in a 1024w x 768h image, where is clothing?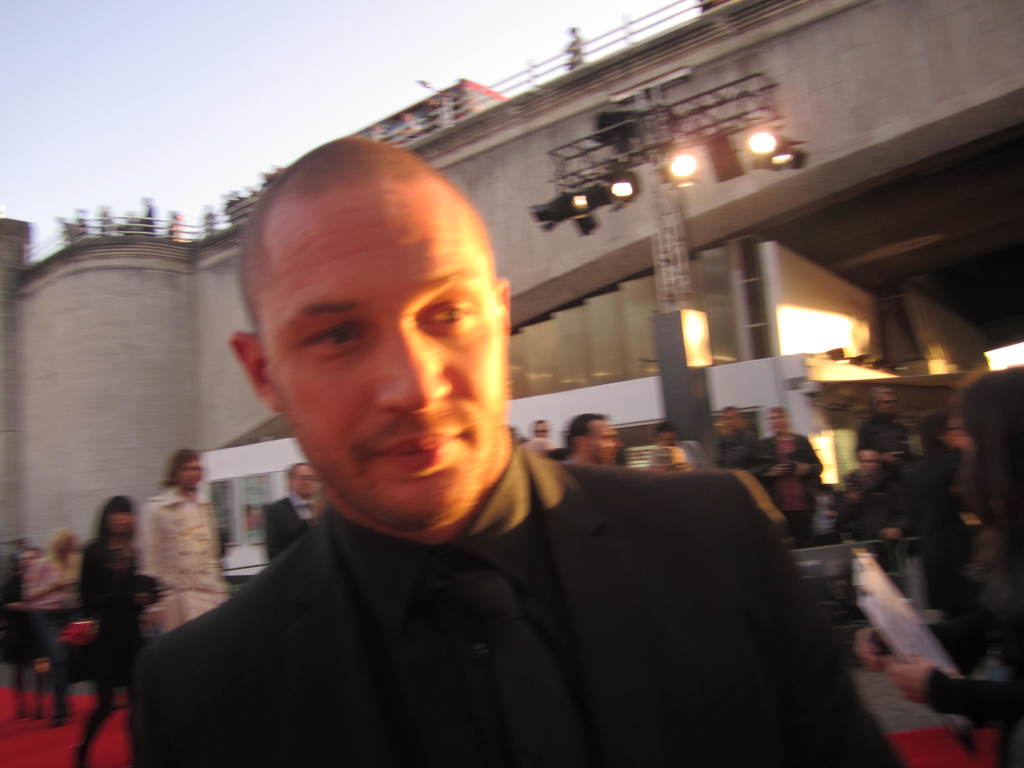
rect(849, 463, 910, 543).
